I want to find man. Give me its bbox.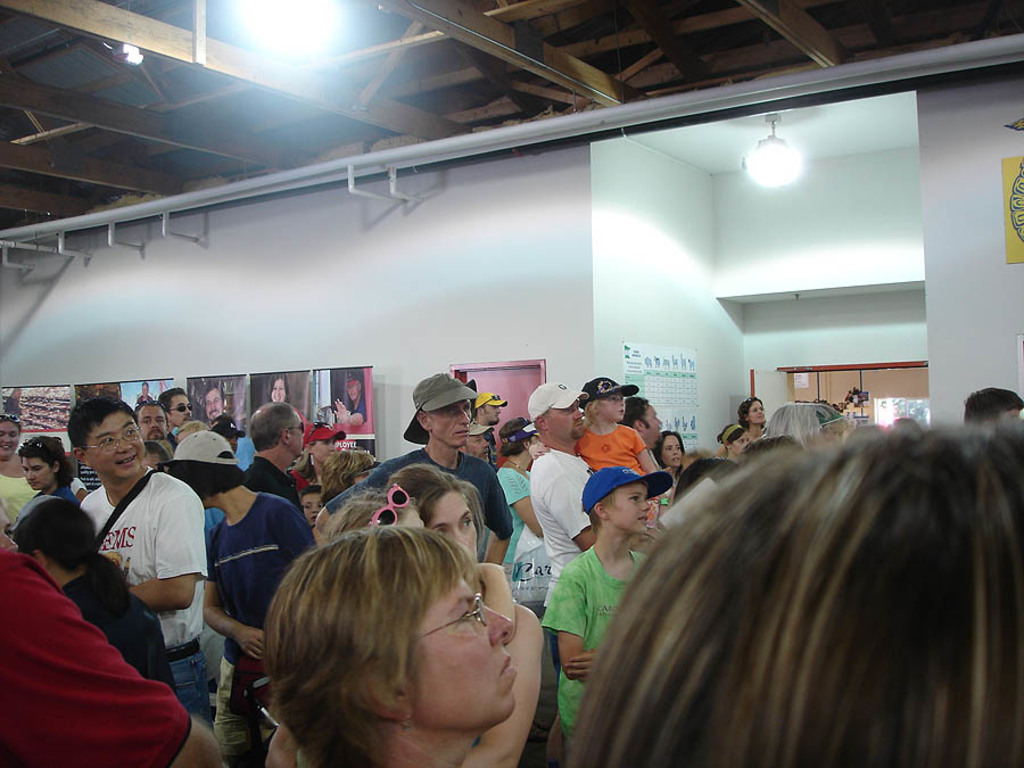
[left=520, top=385, right=604, bottom=609].
